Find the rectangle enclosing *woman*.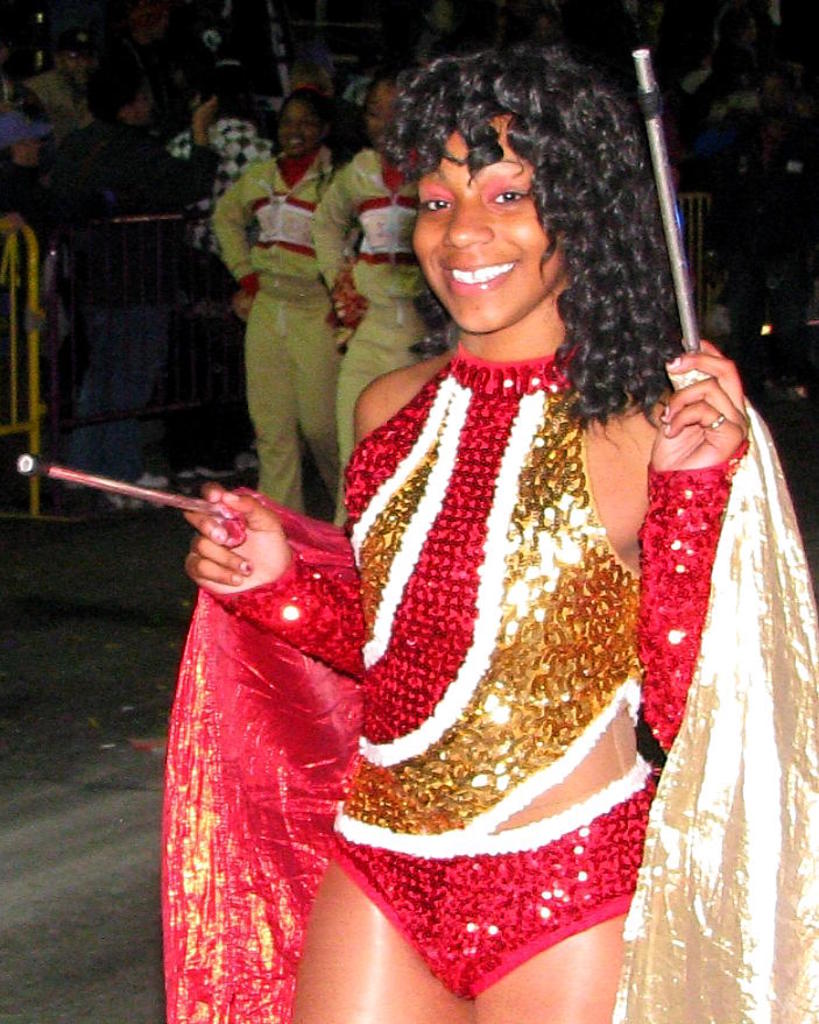
{"left": 154, "top": 33, "right": 818, "bottom": 1023}.
